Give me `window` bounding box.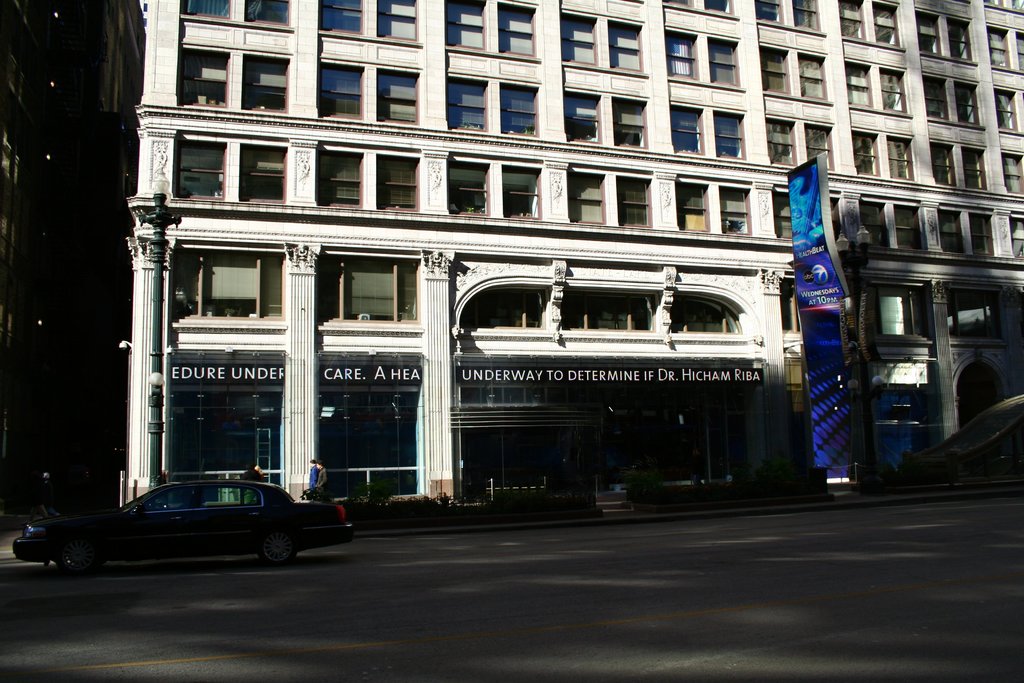
detection(936, 202, 1002, 254).
